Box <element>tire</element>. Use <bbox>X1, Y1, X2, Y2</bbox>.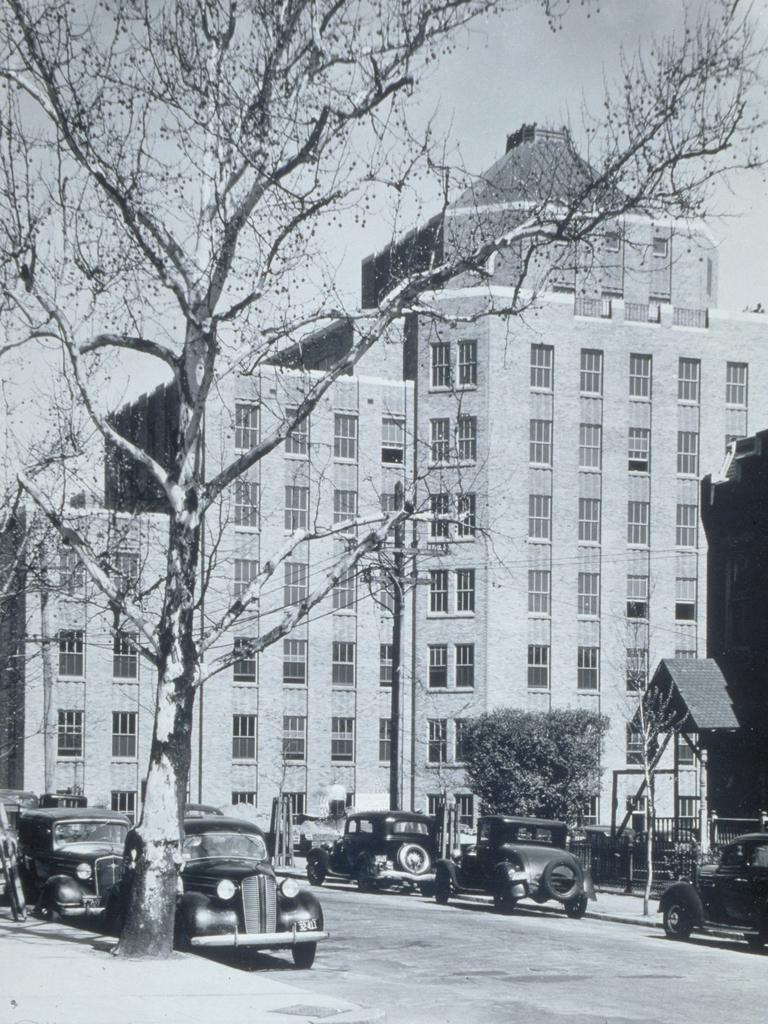
<bbox>307, 858, 326, 886</bbox>.
